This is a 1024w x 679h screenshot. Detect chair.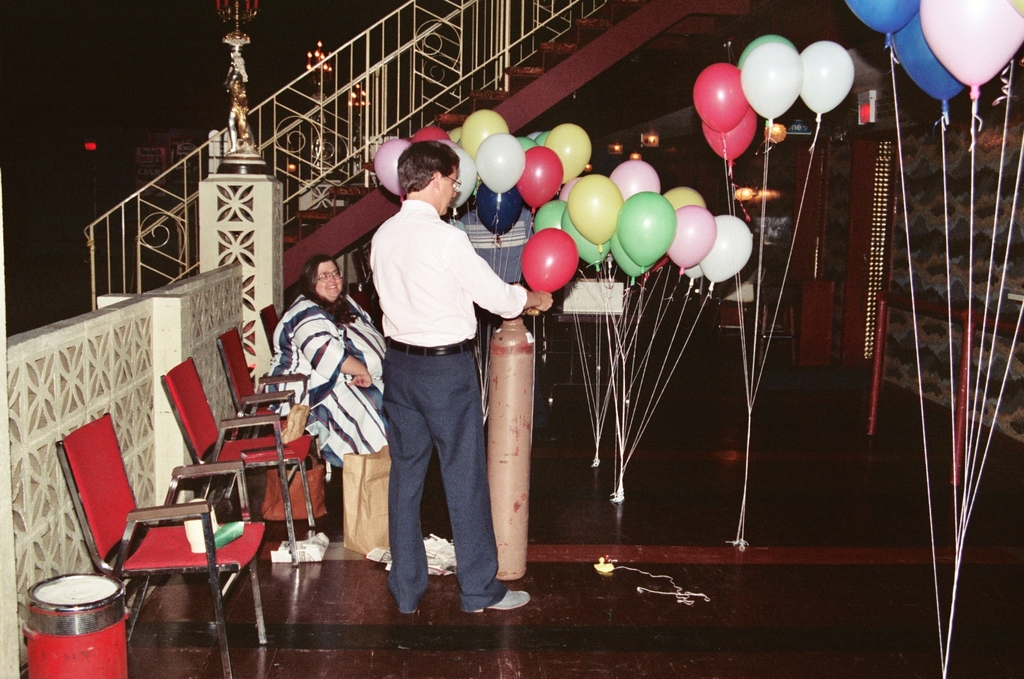
select_region(215, 326, 330, 479).
